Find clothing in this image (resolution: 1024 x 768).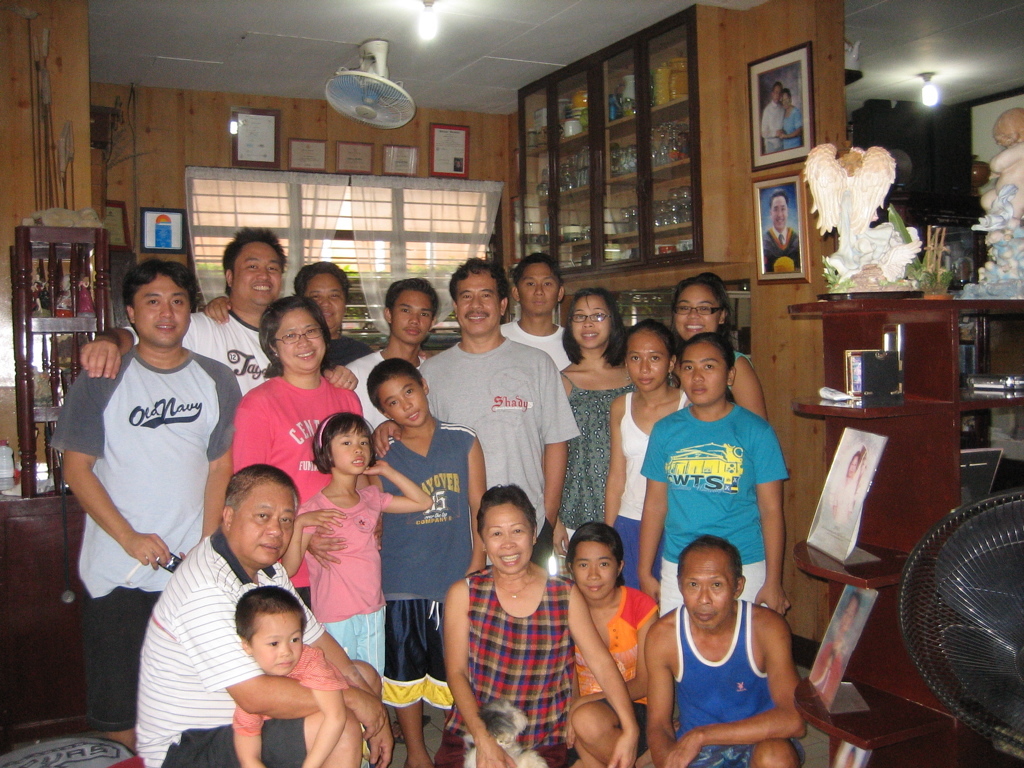
box=[420, 332, 582, 563].
